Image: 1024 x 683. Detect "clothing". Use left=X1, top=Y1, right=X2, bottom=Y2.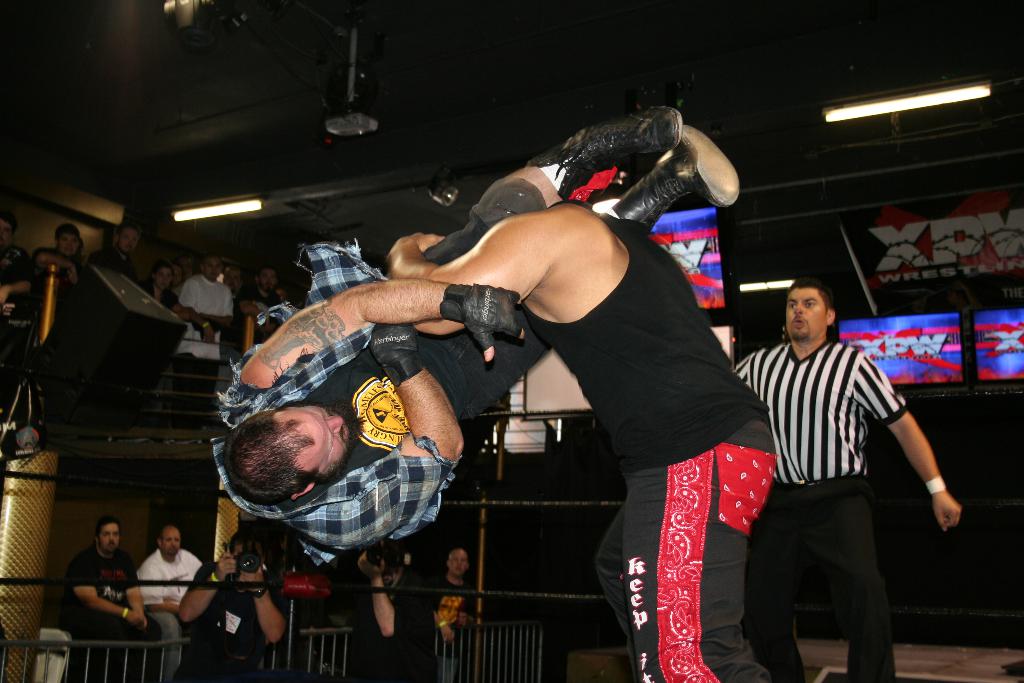
left=212, top=172, right=552, bottom=605.
